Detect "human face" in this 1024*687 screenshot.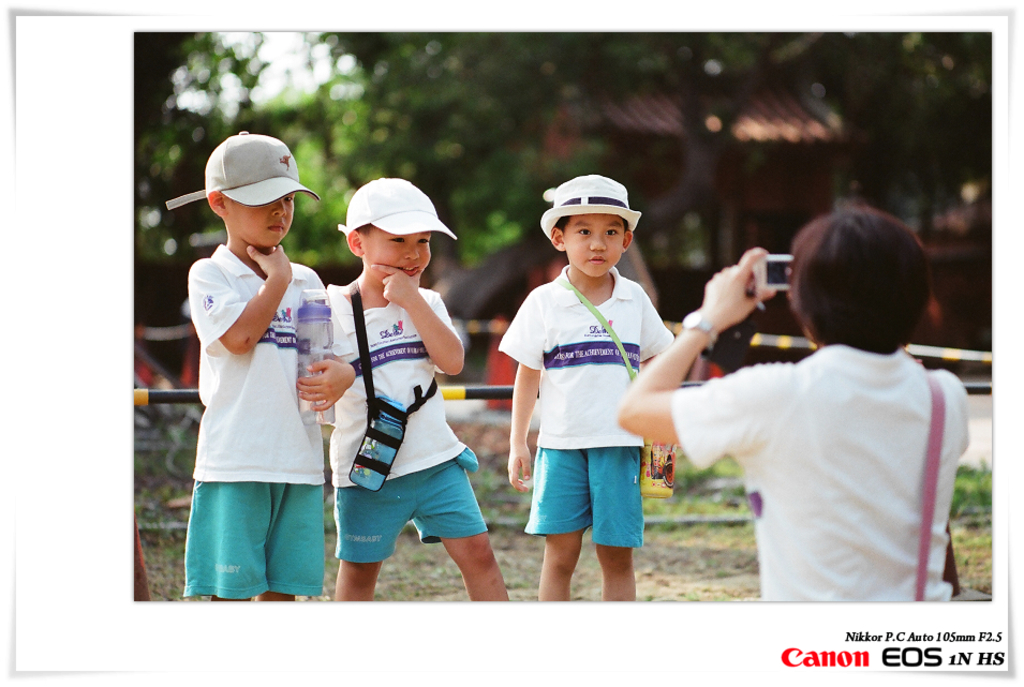
Detection: Rect(565, 209, 630, 280).
